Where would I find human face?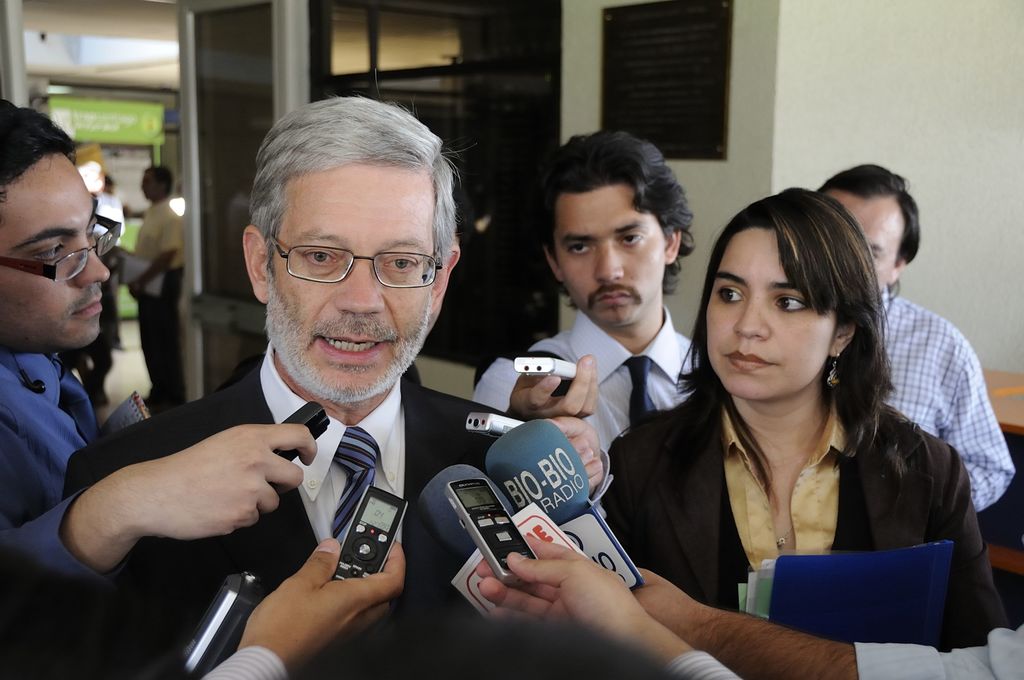
At BBox(707, 231, 838, 401).
